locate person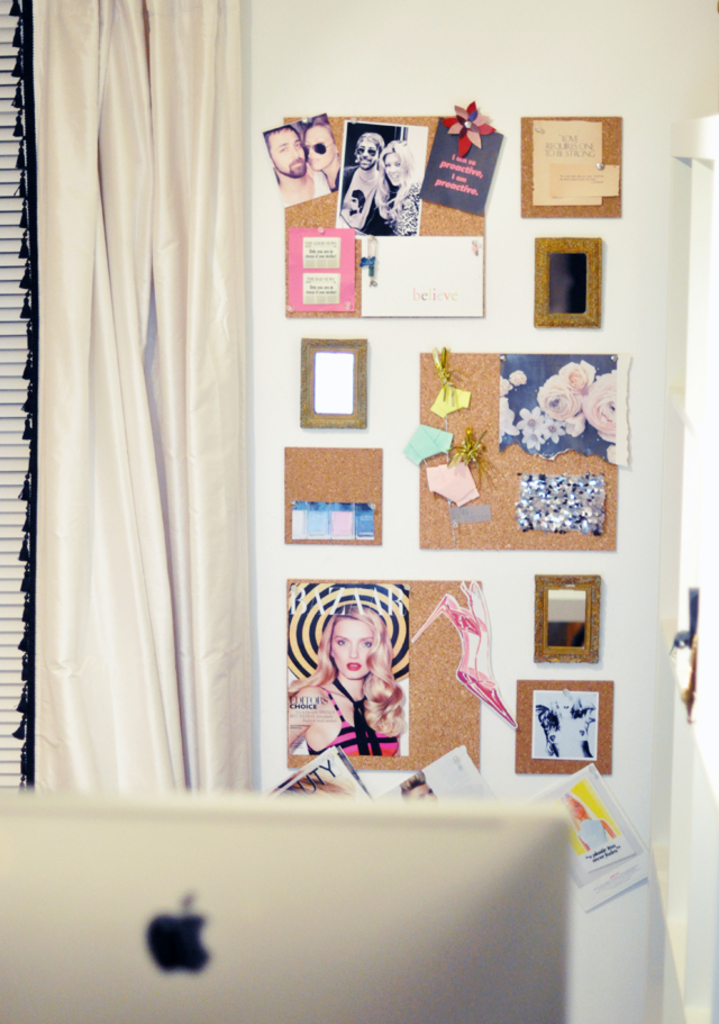
box(334, 127, 391, 237)
